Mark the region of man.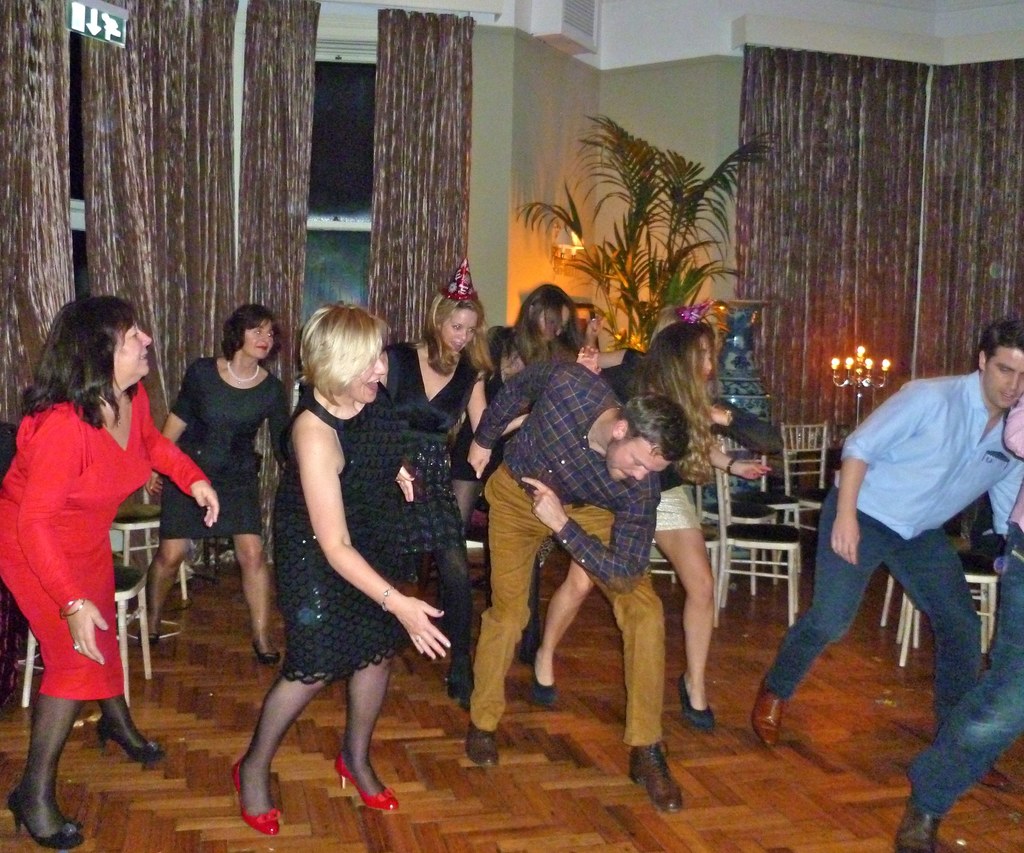
Region: {"left": 761, "top": 315, "right": 1020, "bottom": 792}.
